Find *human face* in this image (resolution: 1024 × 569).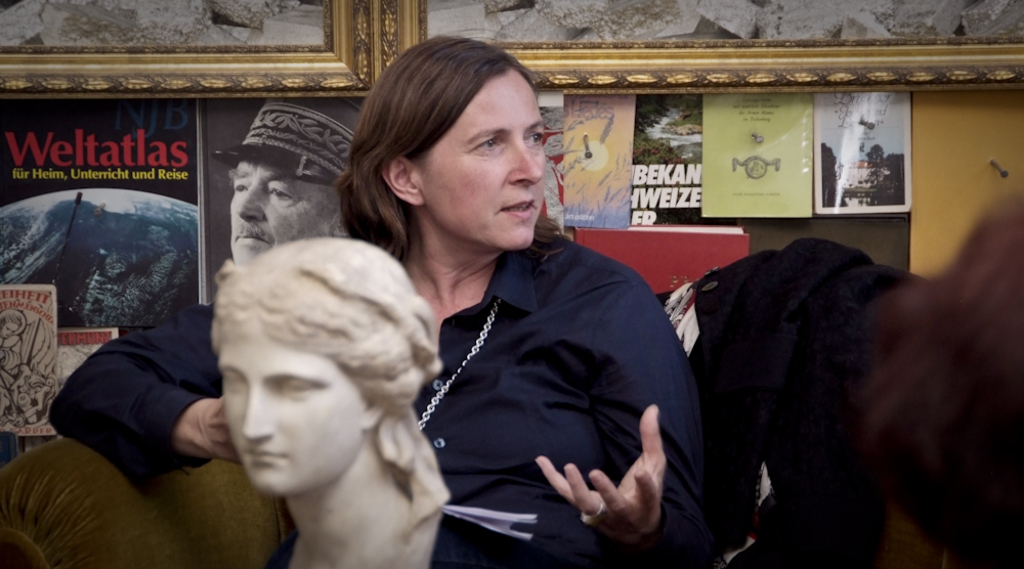
locate(215, 337, 368, 504).
